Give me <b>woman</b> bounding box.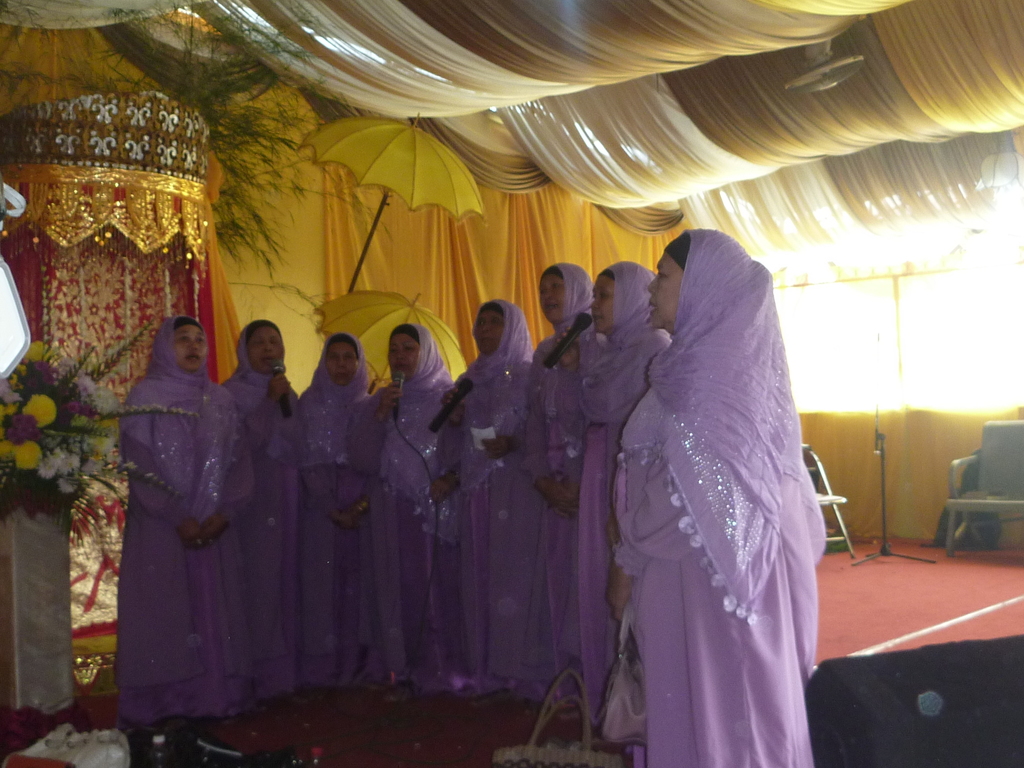
detection(493, 262, 599, 705).
